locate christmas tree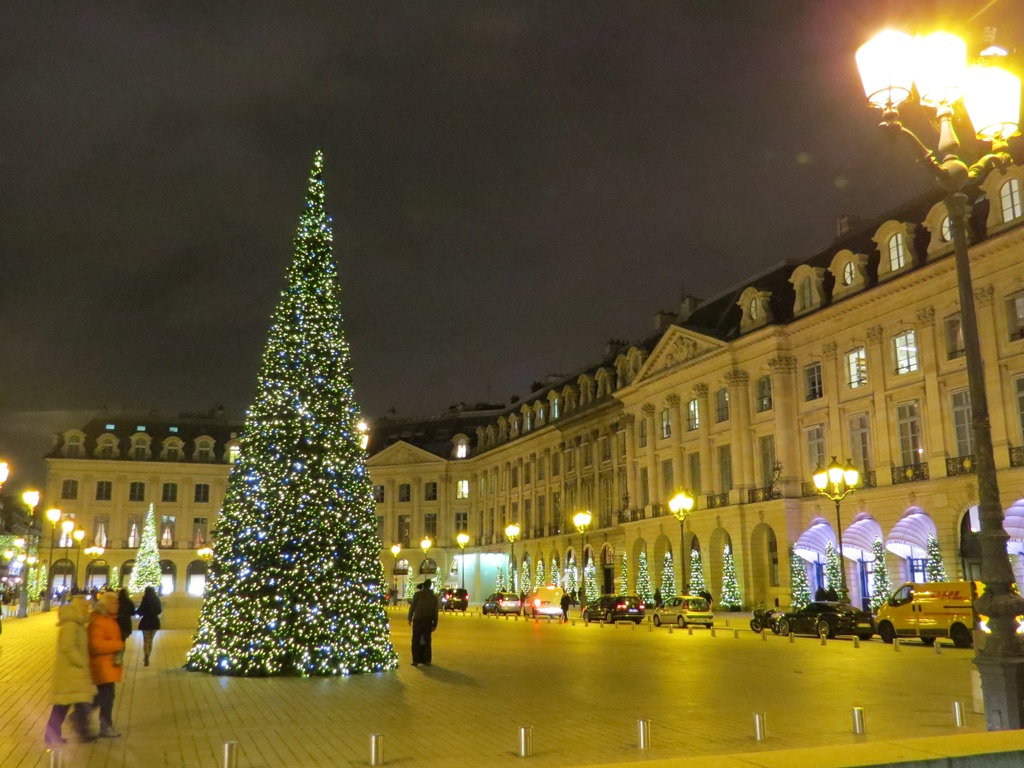
rect(692, 544, 707, 604)
